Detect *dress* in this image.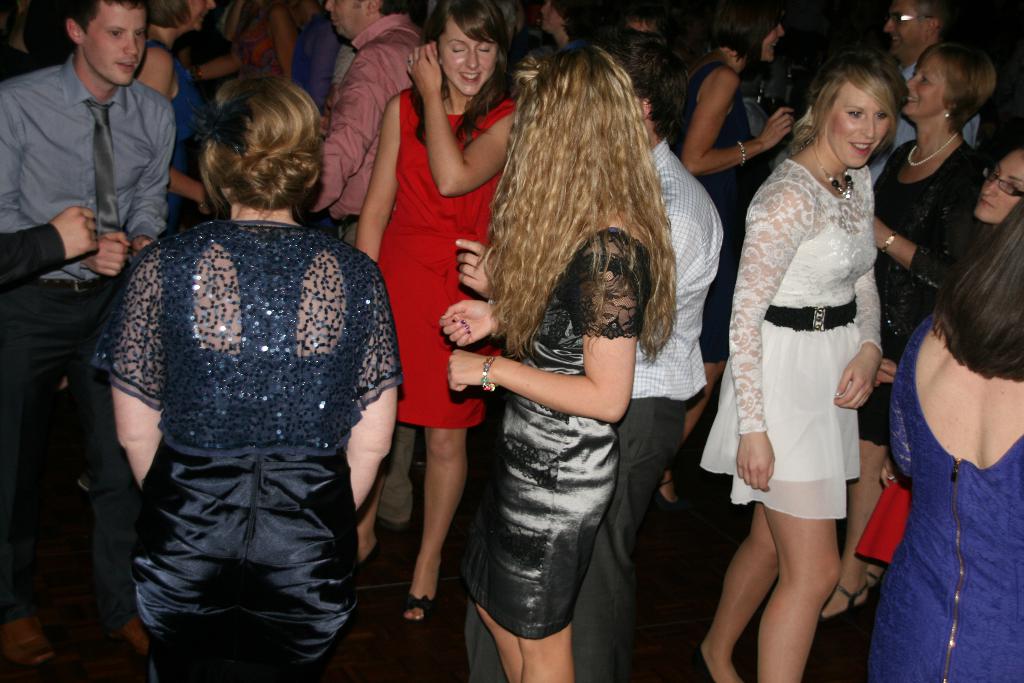
Detection: box=[374, 90, 516, 426].
